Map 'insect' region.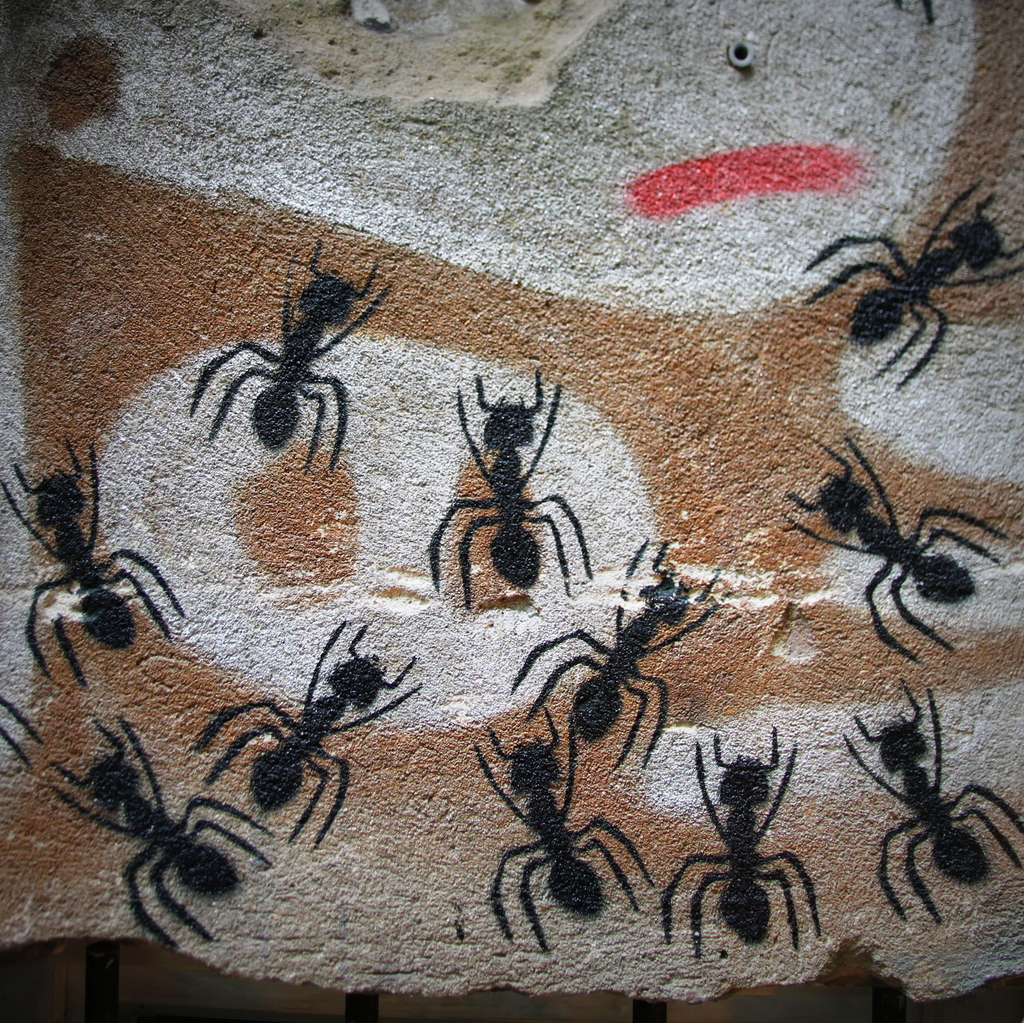
Mapped to box=[780, 443, 1009, 660].
